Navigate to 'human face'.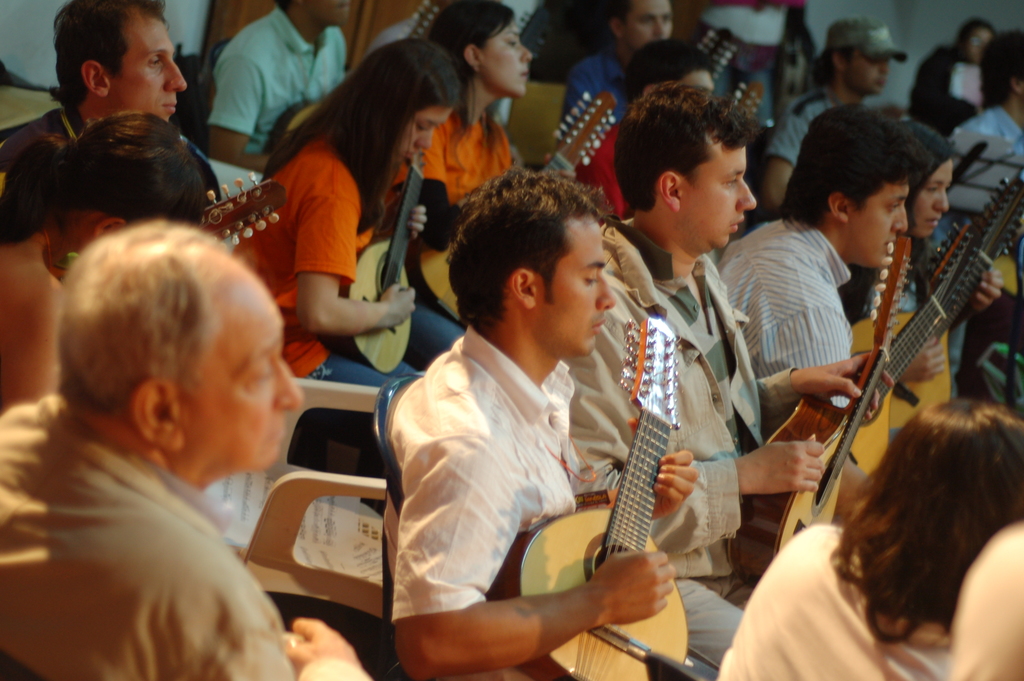
Navigation target: [188,290,304,472].
